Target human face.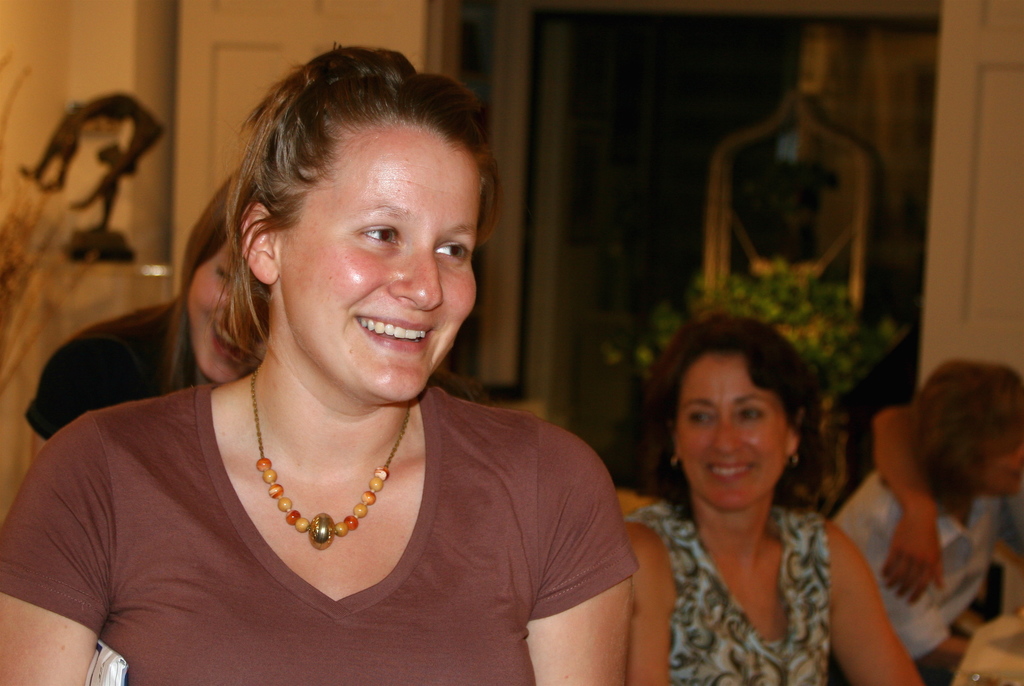
Target region: locate(279, 129, 480, 394).
